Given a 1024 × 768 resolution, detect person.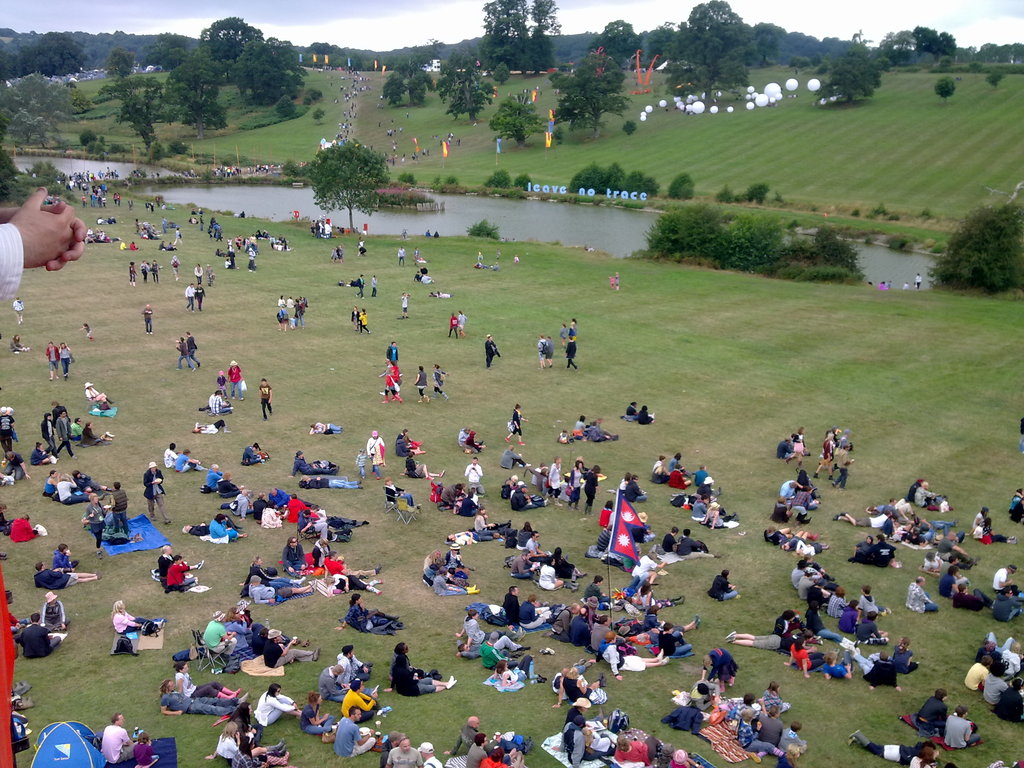
0,180,81,303.
